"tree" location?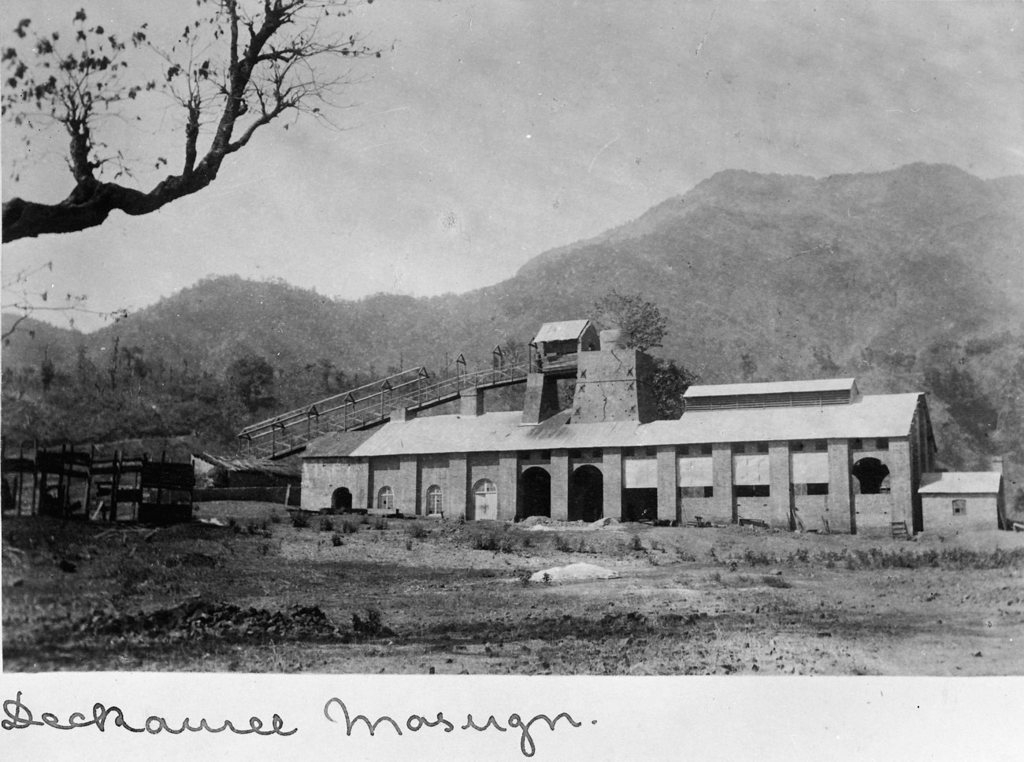
{"x1": 217, "y1": 353, "x2": 289, "y2": 416}
